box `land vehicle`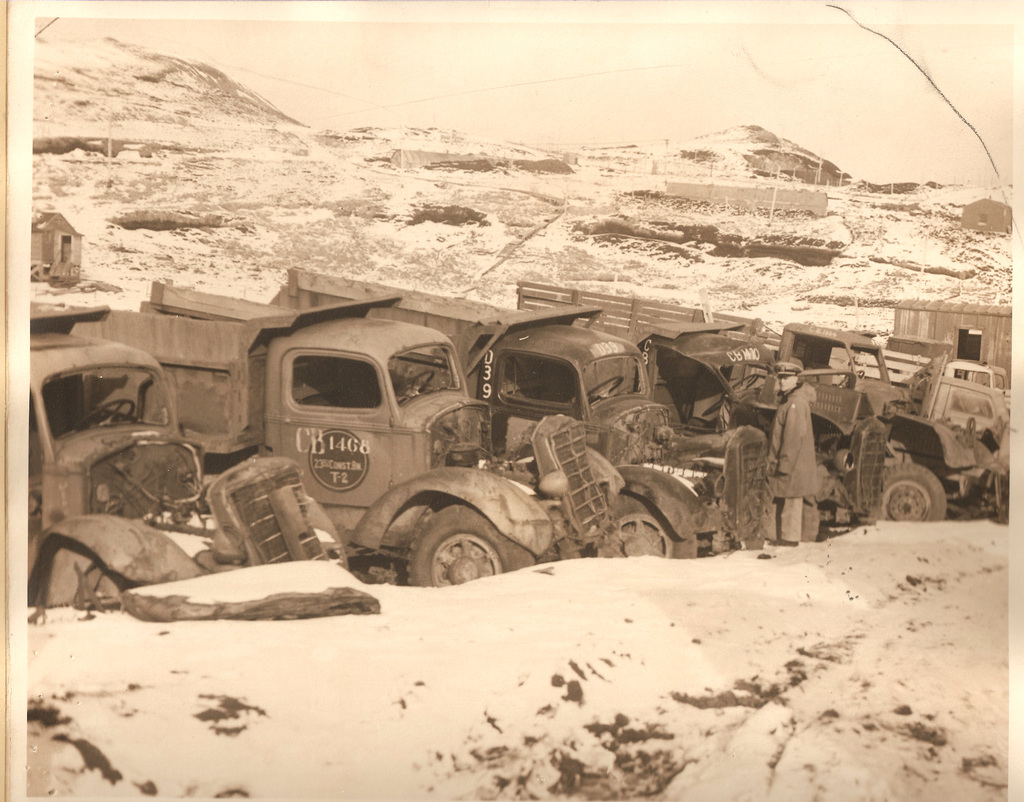
bbox=(73, 279, 562, 588)
